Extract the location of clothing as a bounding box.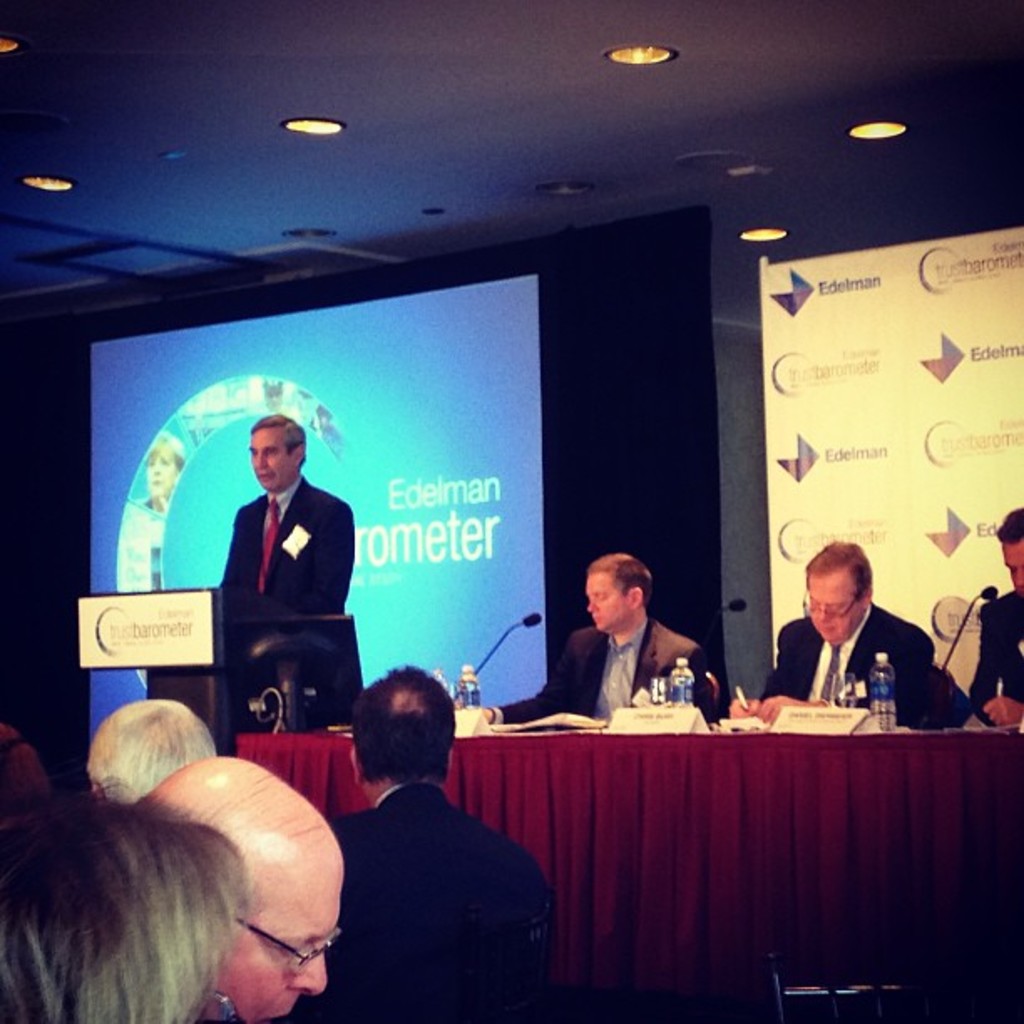
<box>969,591,1022,721</box>.
